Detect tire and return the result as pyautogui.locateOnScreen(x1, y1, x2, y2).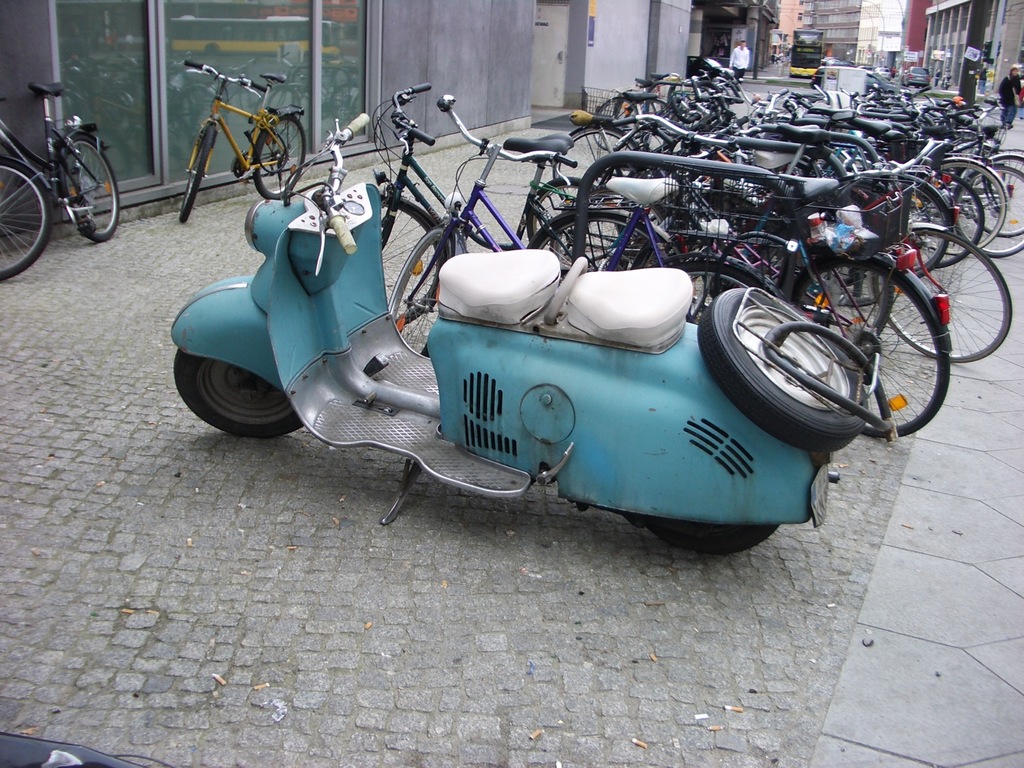
pyautogui.locateOnScreen(874, 226, 1012, 362).
